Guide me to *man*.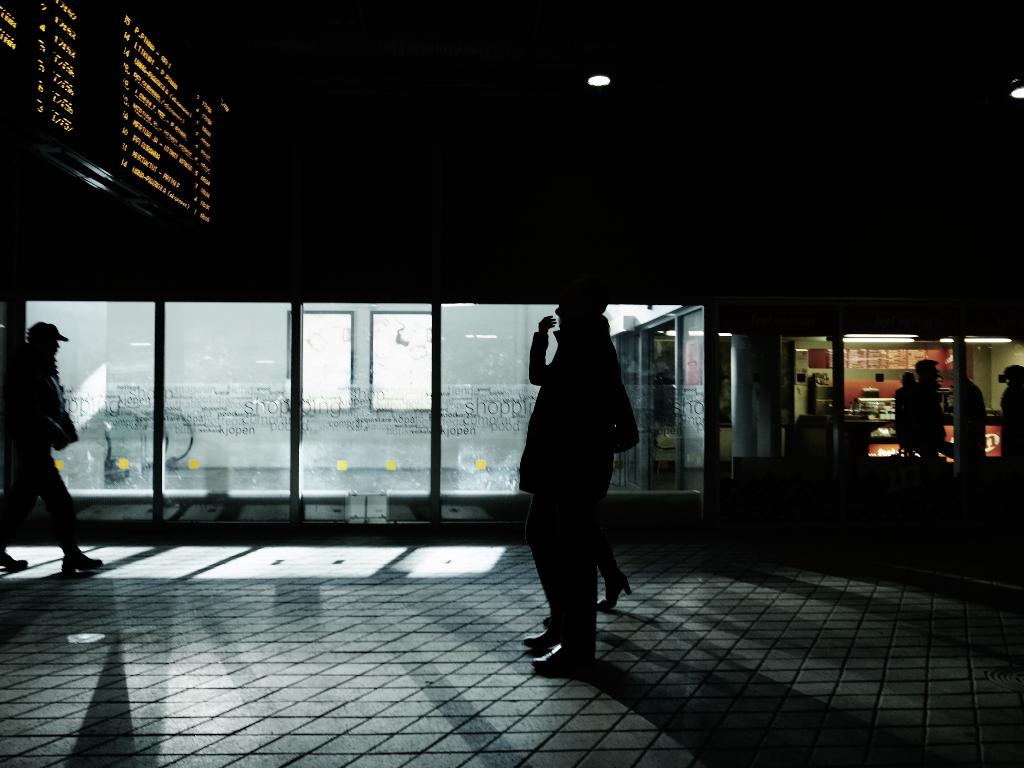
Guidance: region(515, 281, 612, 666).
